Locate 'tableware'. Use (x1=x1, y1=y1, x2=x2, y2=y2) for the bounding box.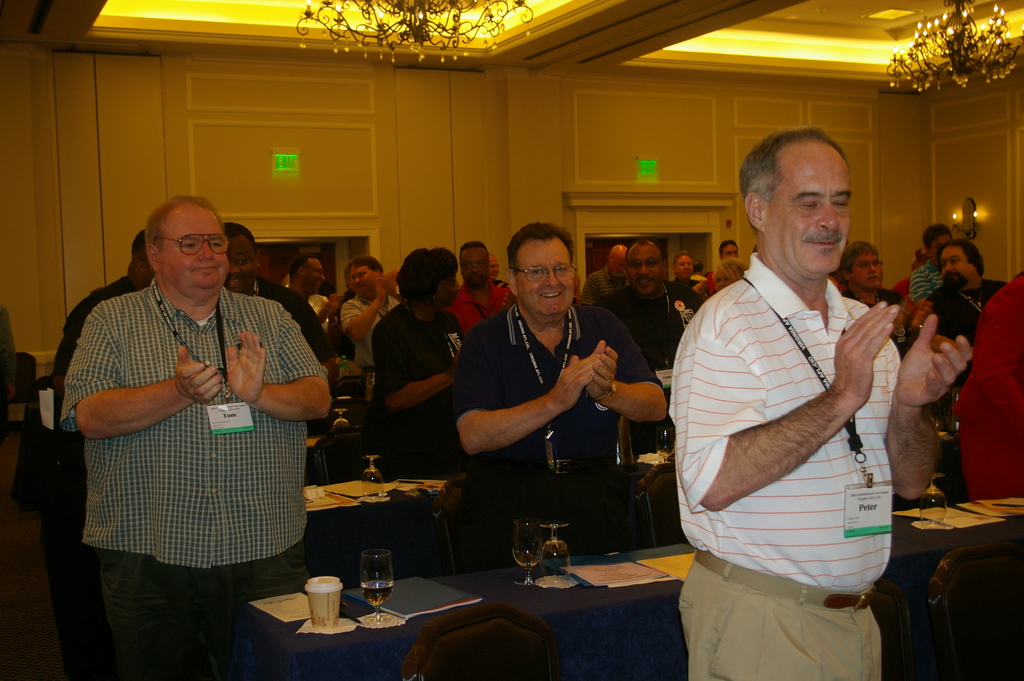
(x1=536, y1=517, x2=572, y2=588).
